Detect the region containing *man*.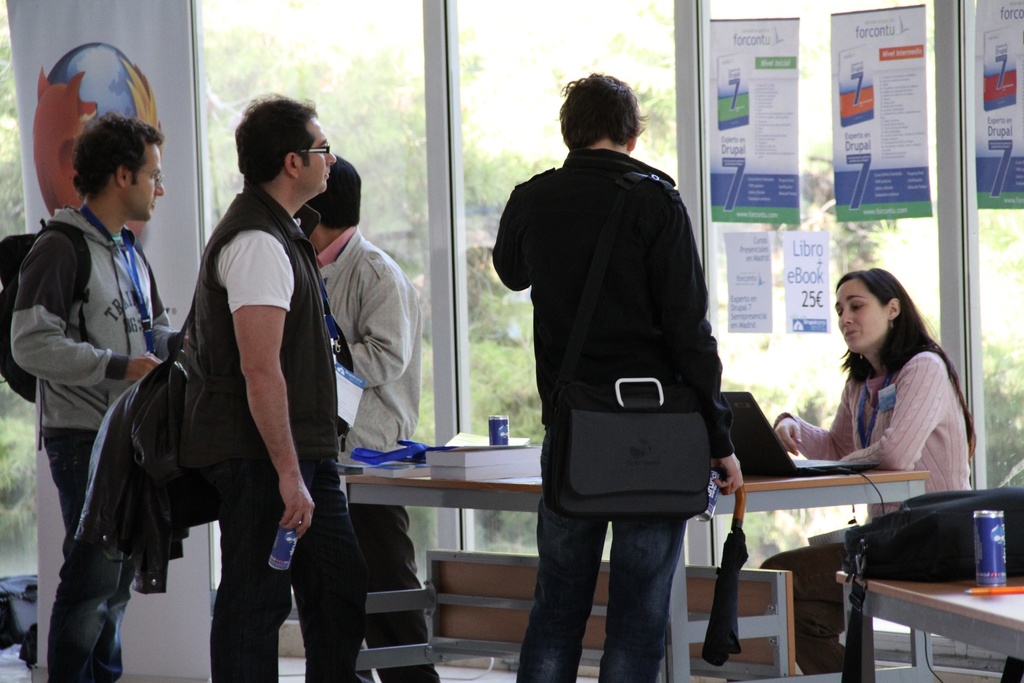
bbox=(280, 147, 452, 682).
